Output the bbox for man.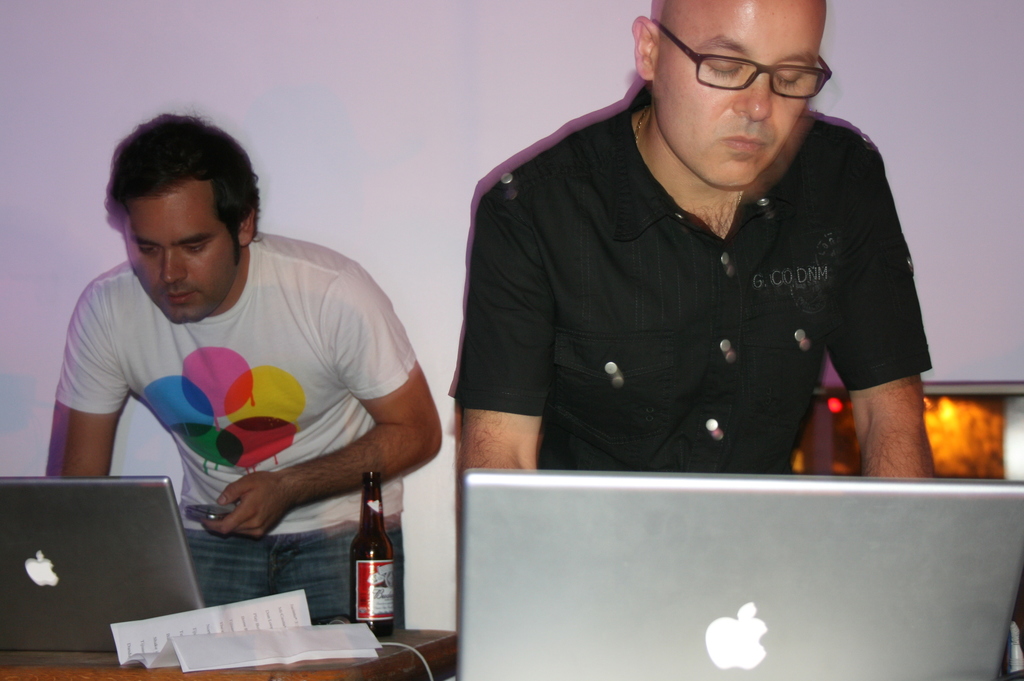
bbox=[462, 0, 953, 506].
